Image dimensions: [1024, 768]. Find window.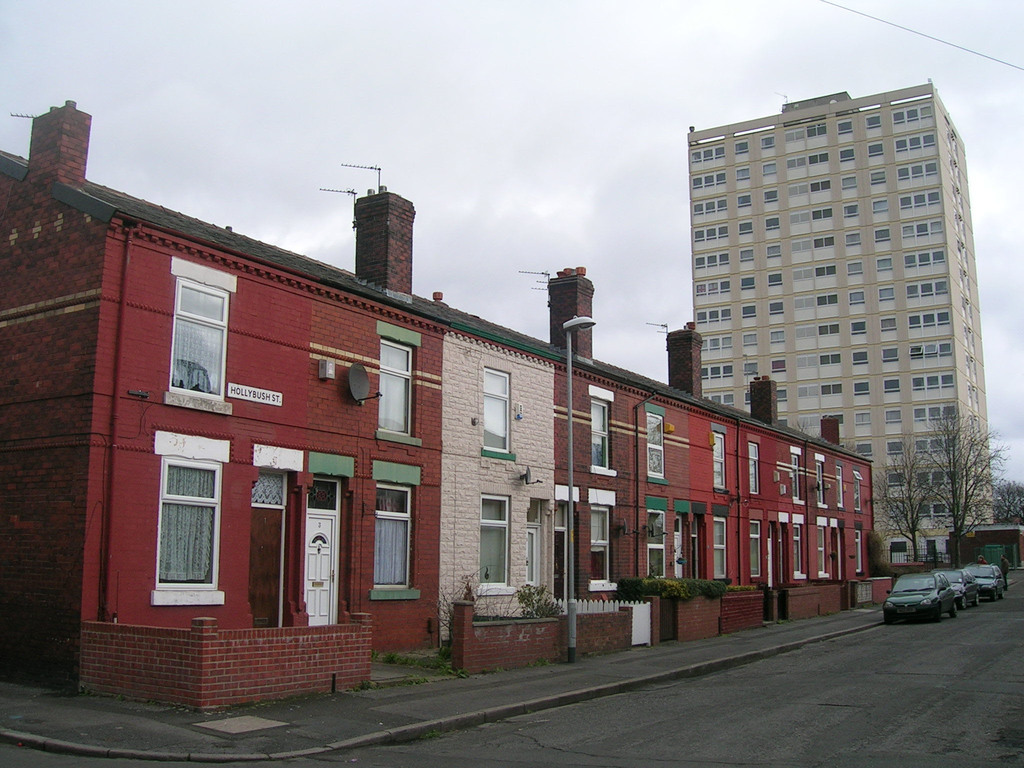
x1=787 y1=126 x2=804 y2=142.
